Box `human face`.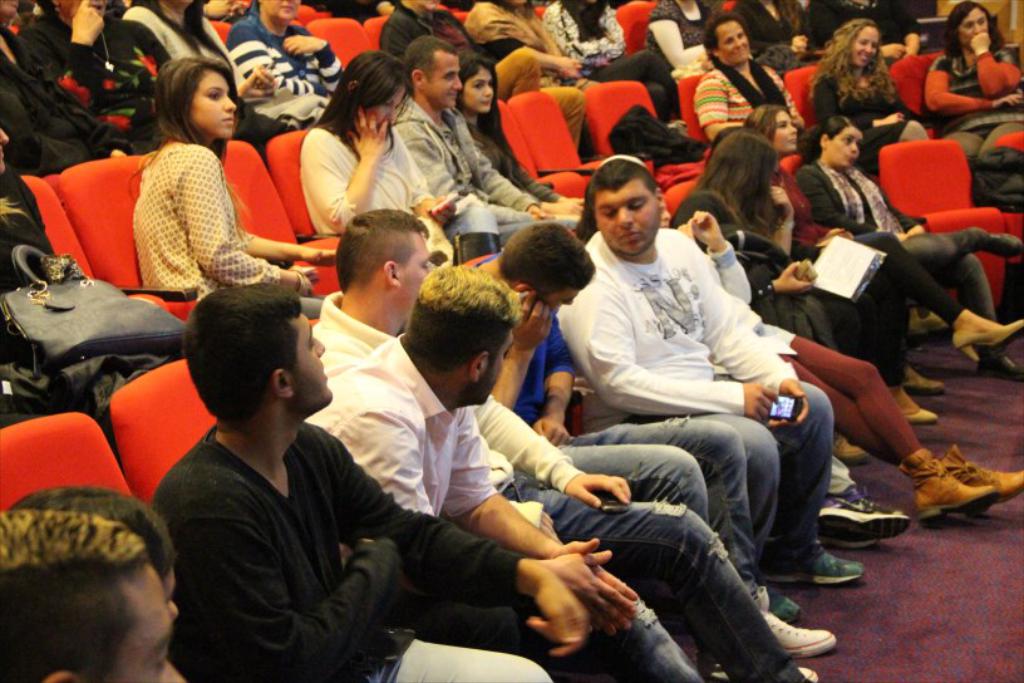
x1=424 y1=48 x2=464 y2=110.
